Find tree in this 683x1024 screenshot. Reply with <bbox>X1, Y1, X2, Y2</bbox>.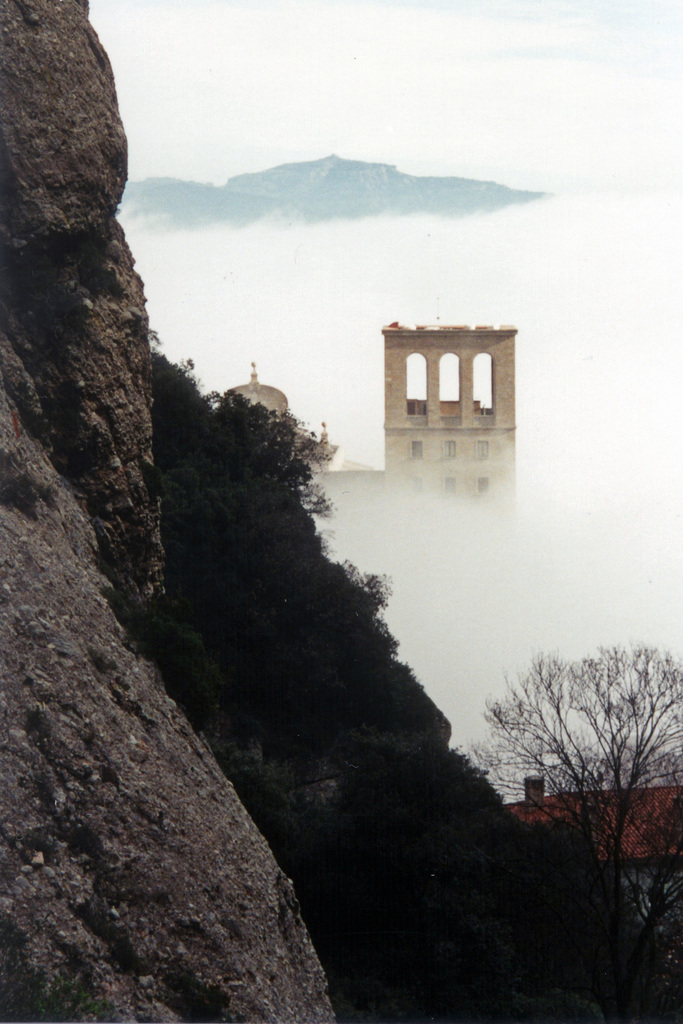
<bbox>487, 618, 663, 900</bbox>.
